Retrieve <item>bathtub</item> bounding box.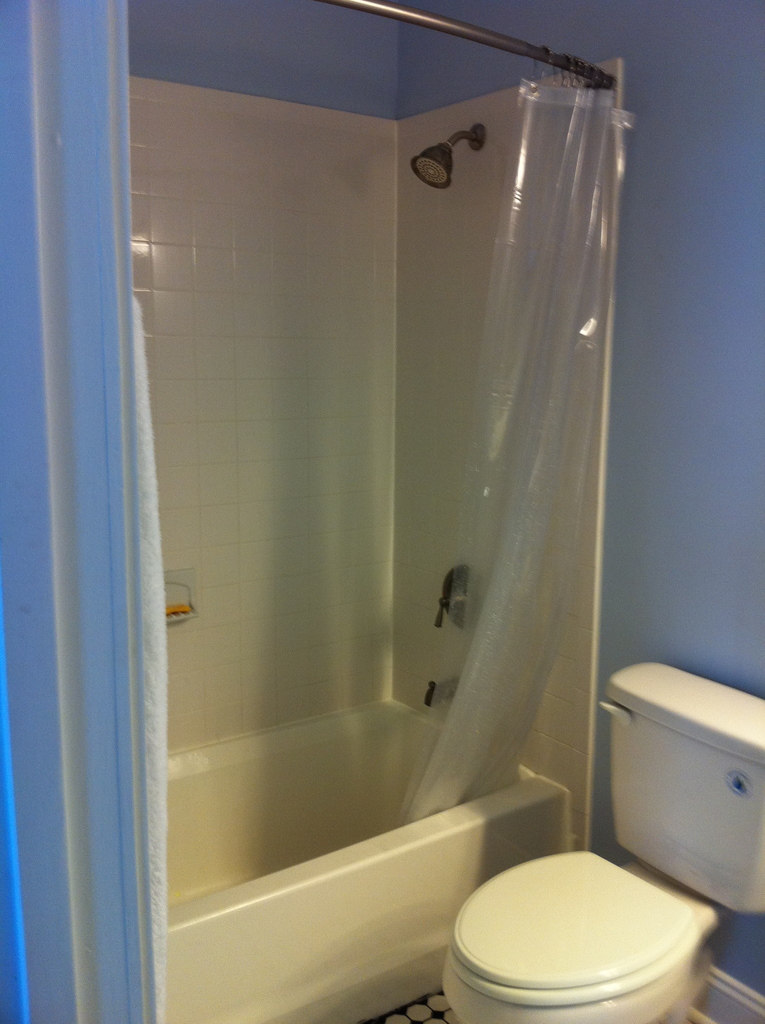
Bounding box: (x1=159, y1=696, x2=589, y2=1023).
